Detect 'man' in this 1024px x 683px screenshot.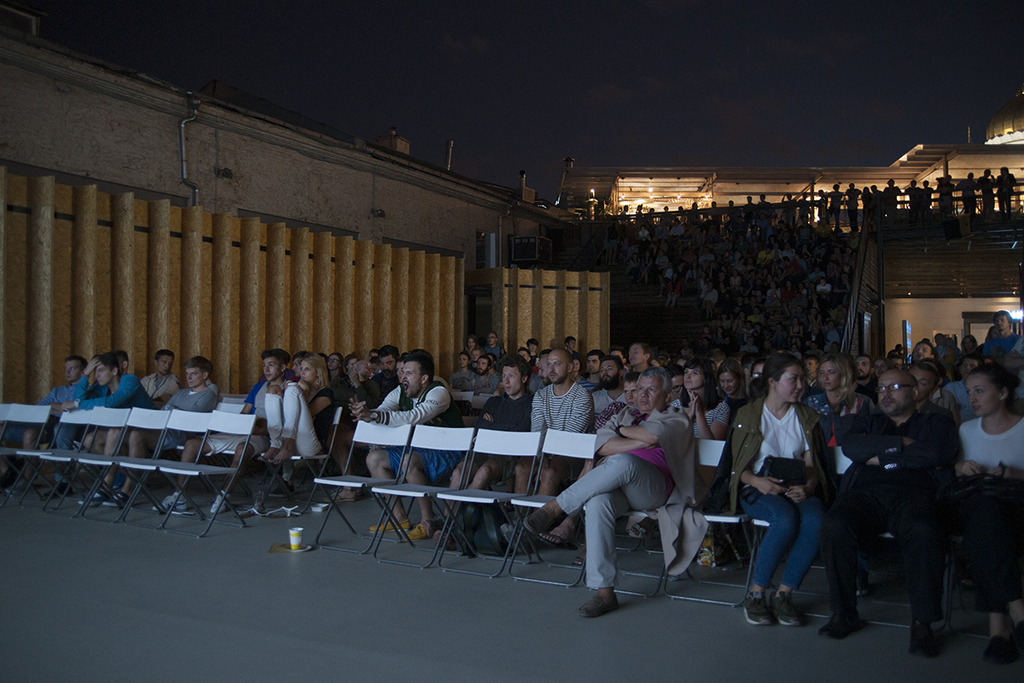
Detection: left=818, top=373, right=956, bottom=663.
